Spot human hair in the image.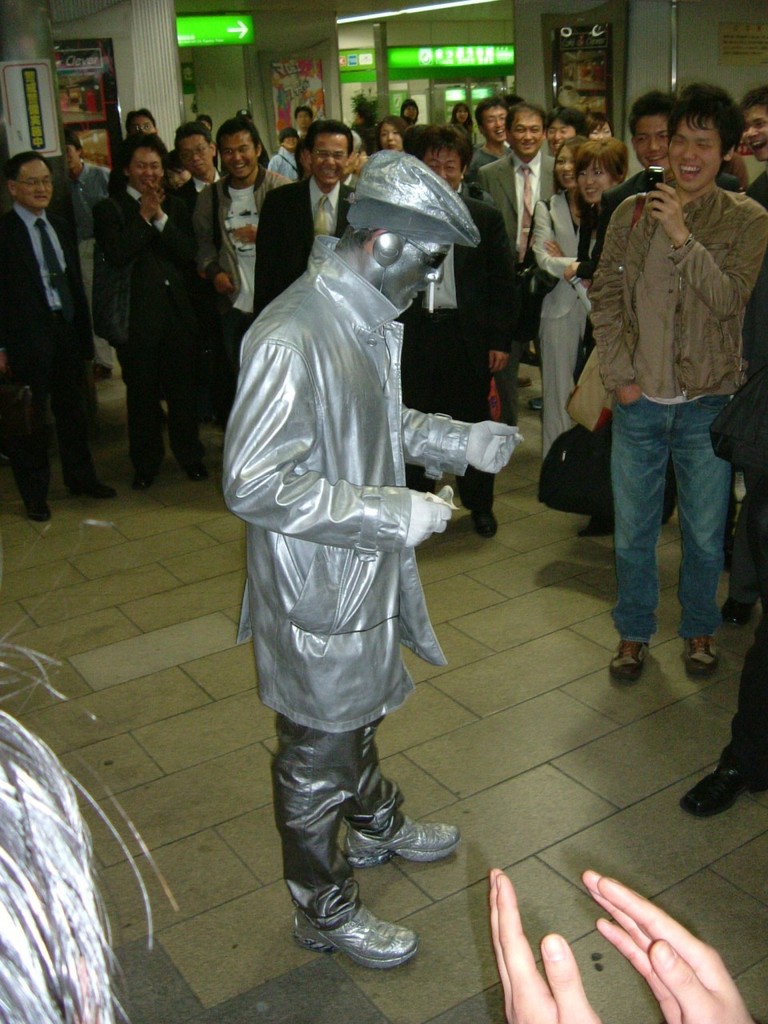
human hair found at bbox=(665, 82, 751, 165).
